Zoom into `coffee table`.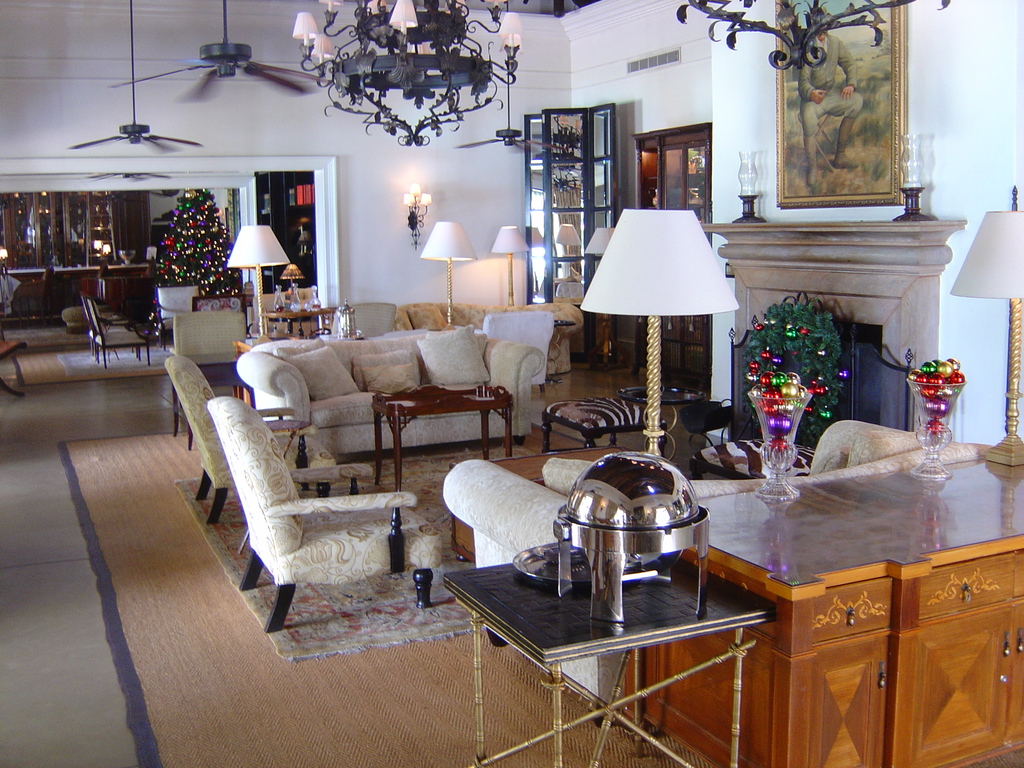
Zoom target: [x1=451, y1=504, x2=811, y2=733].
